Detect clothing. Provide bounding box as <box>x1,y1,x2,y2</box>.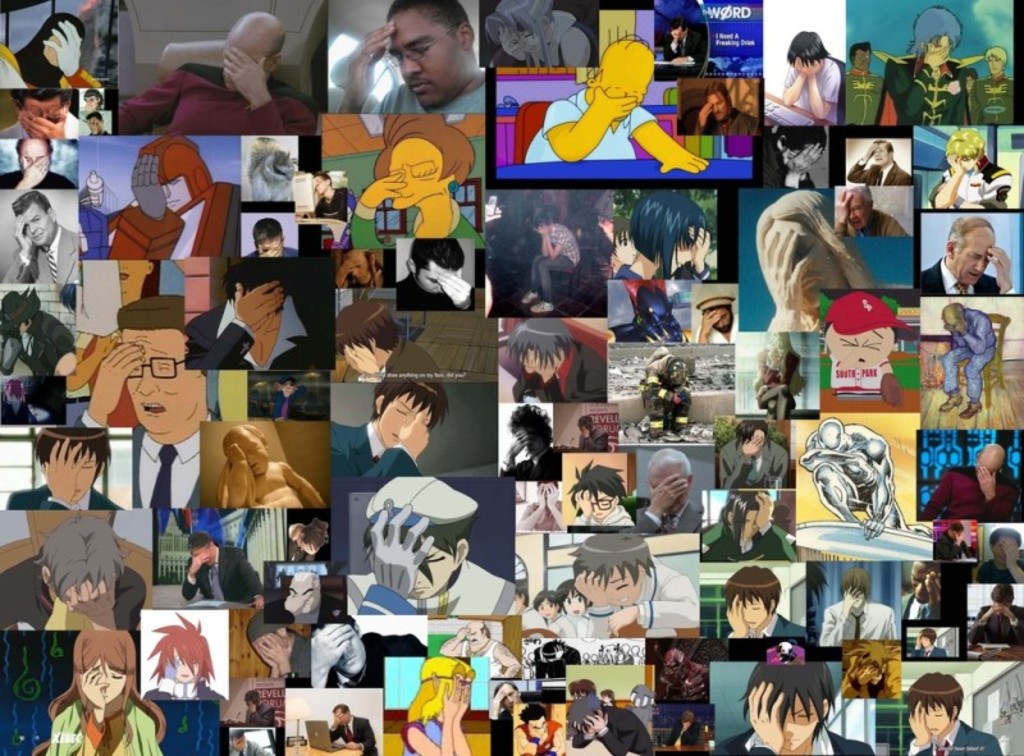
<box>379,79,493,118</box>.
